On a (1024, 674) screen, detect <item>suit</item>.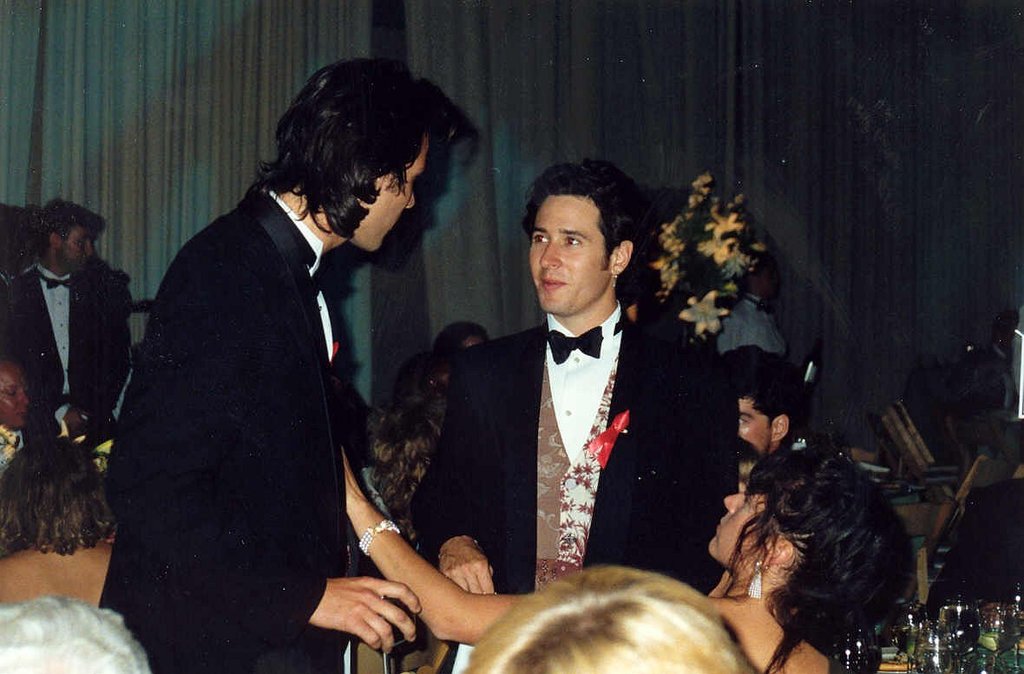
{"left": 97, "top": 173, "right": 344, "bottom": 673}.
